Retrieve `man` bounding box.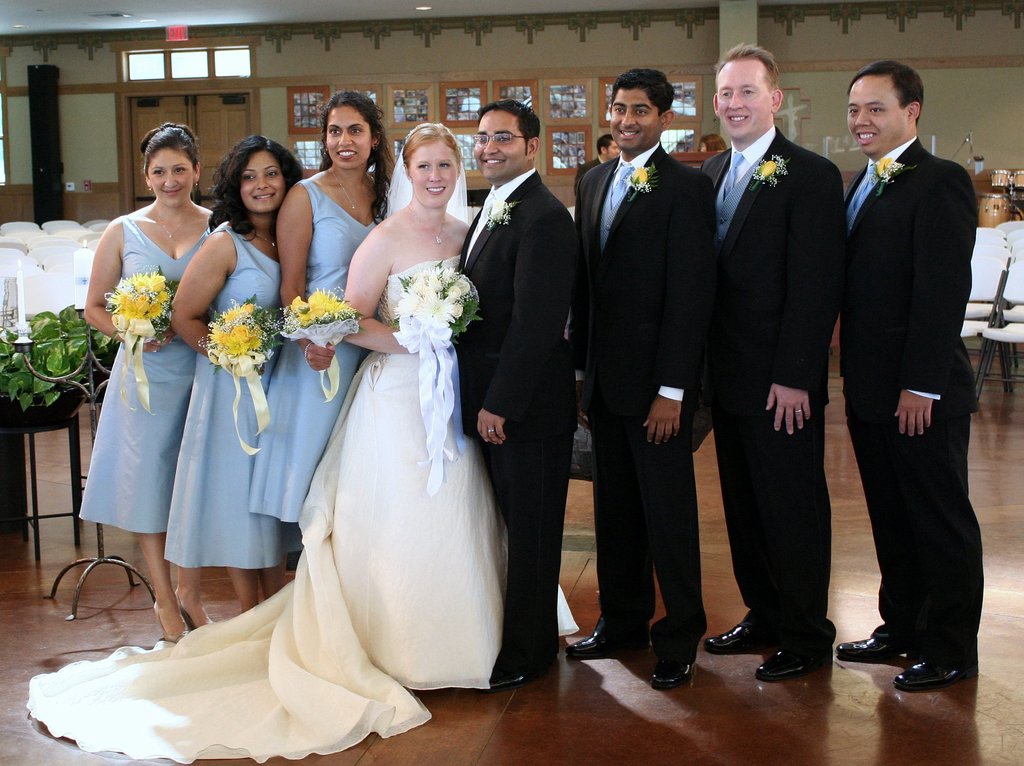
Bounding box: box=[570, 132, 623, 200].
